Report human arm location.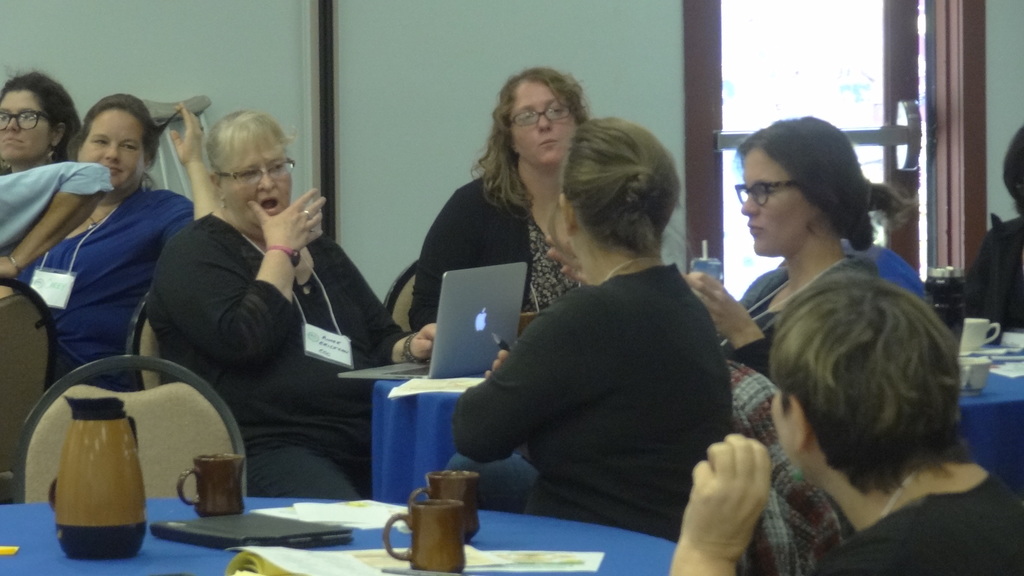
Report: <box>689,269,783,393</box>.
